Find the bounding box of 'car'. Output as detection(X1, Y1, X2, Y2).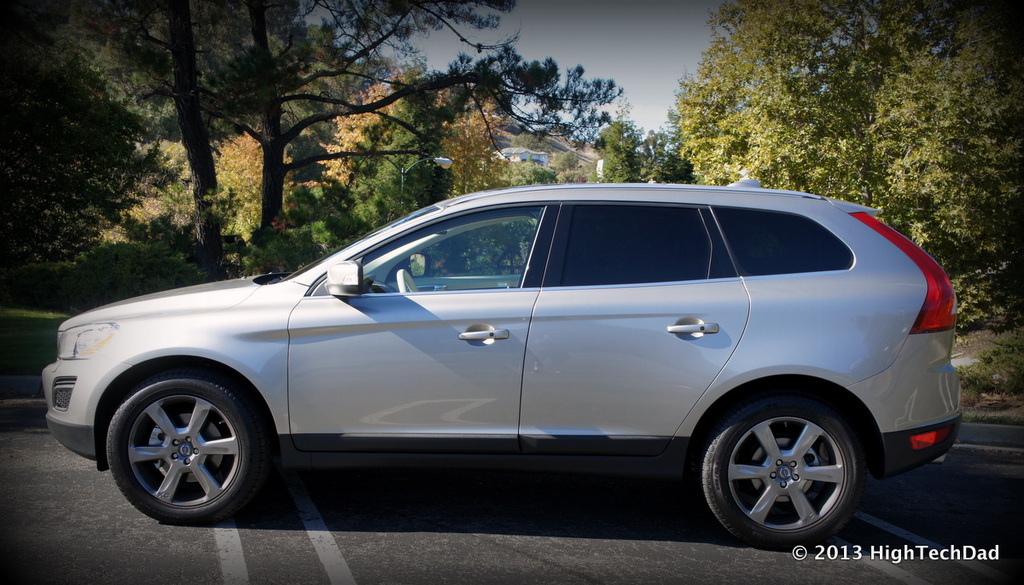
detection(44, 174, 964, 552).
